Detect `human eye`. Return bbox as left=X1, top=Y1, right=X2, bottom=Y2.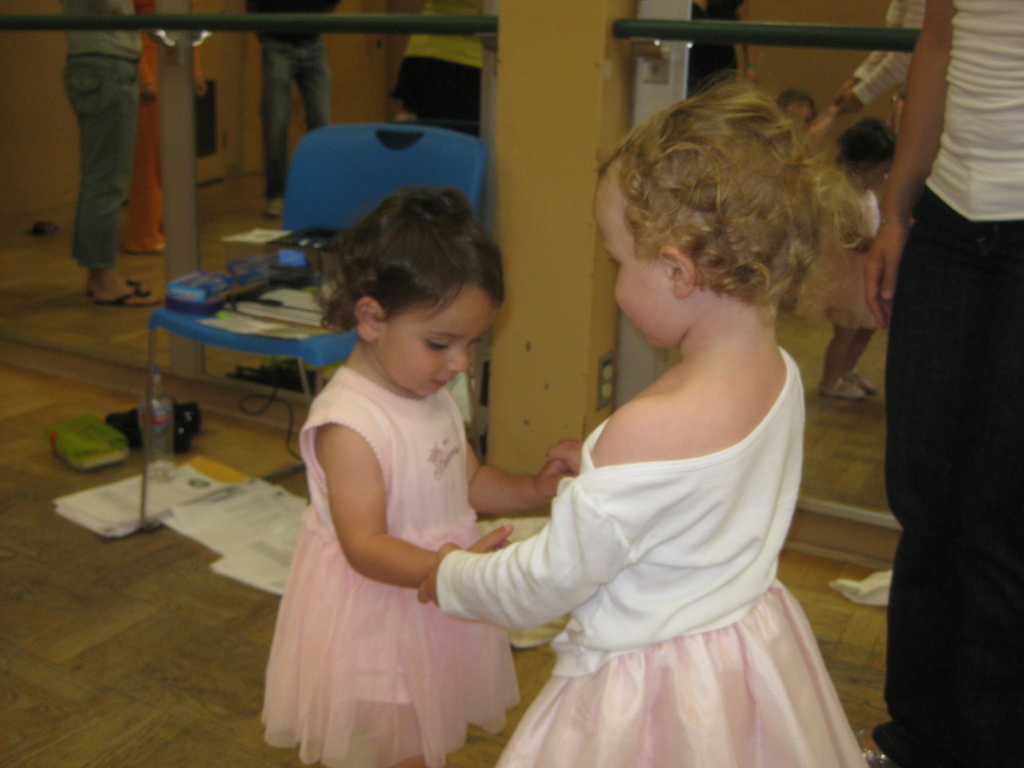
left=466, top=333, right=481, bottom=348.
